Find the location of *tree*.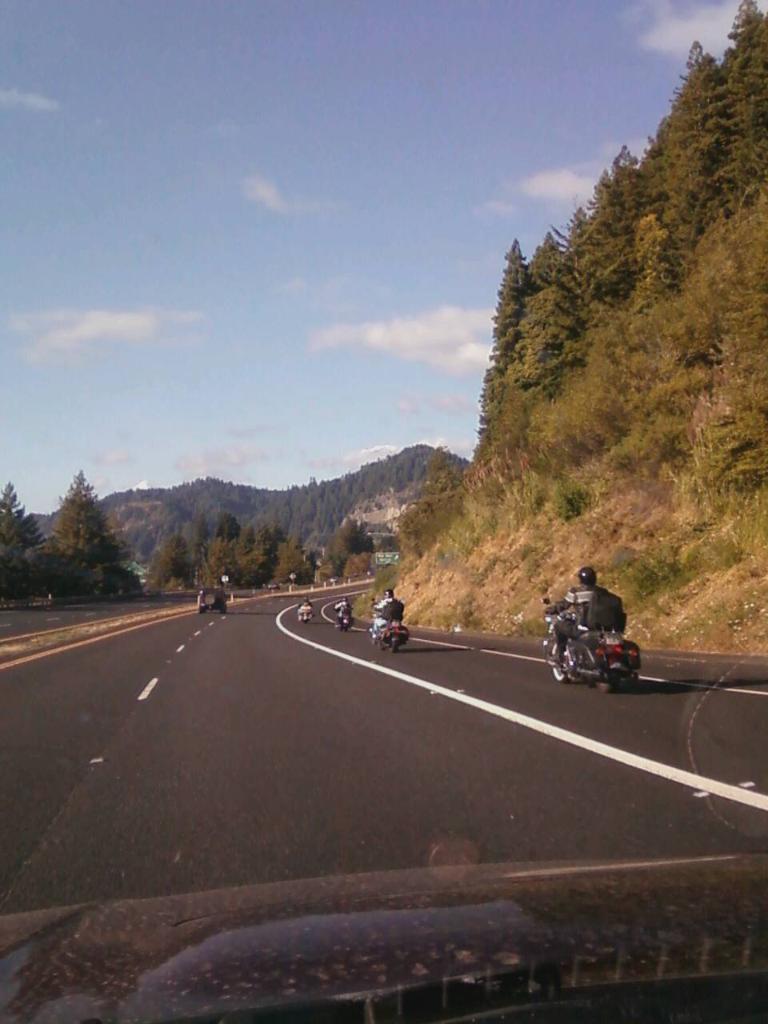
Location: left=321, top=512, right=410, bottom=576.
